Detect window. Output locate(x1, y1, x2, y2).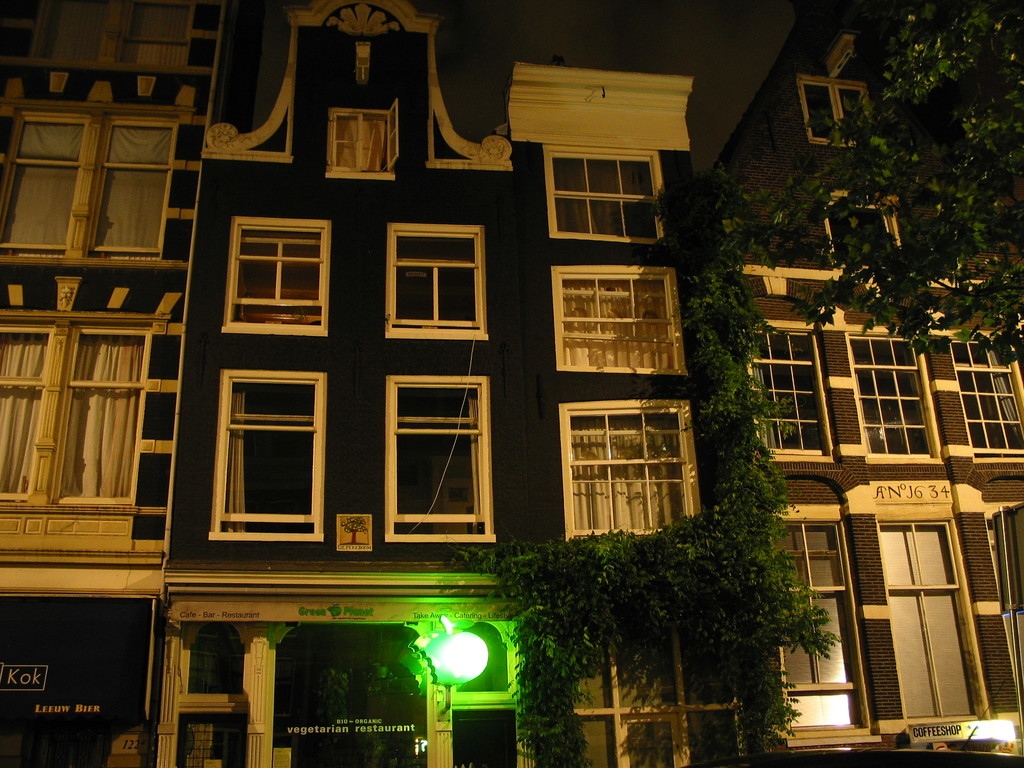
locate(384, 369, 497, 548).
